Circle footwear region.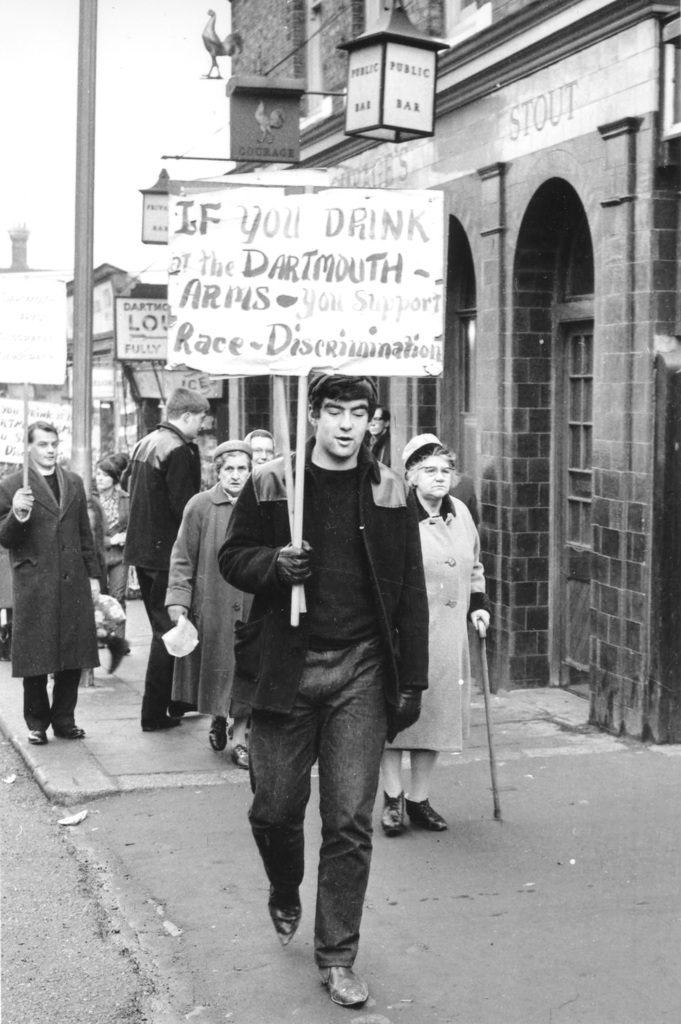
Region: 55:725:85:741.
